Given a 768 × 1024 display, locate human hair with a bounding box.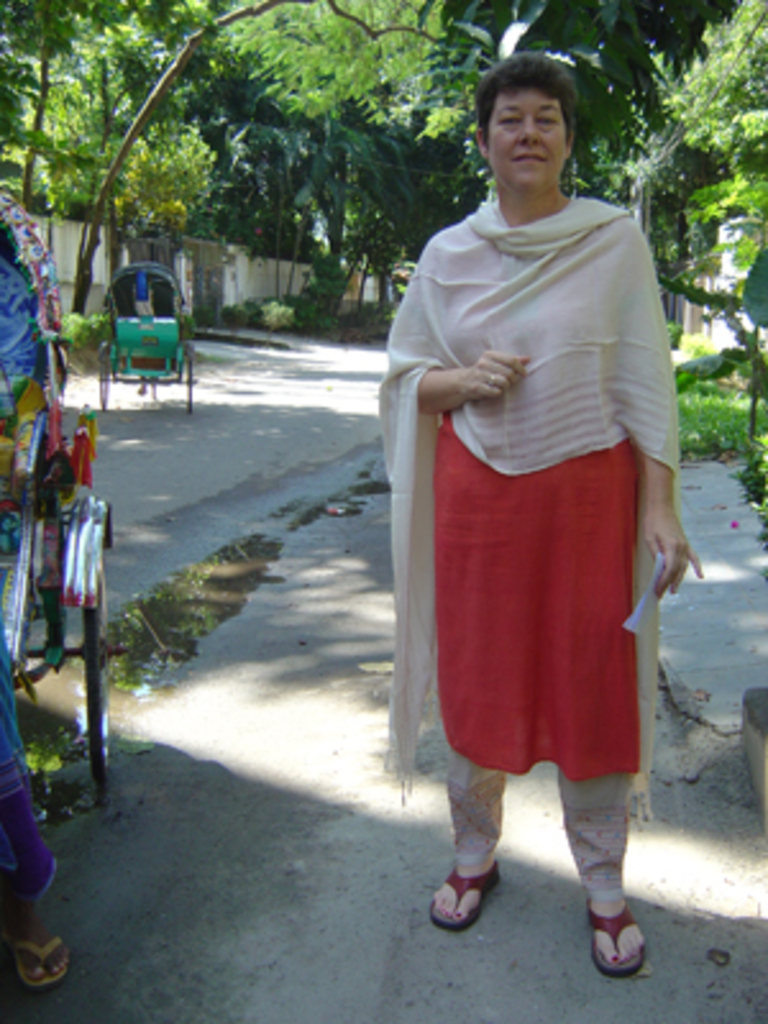
Located: 479, 61, 579, 128.
